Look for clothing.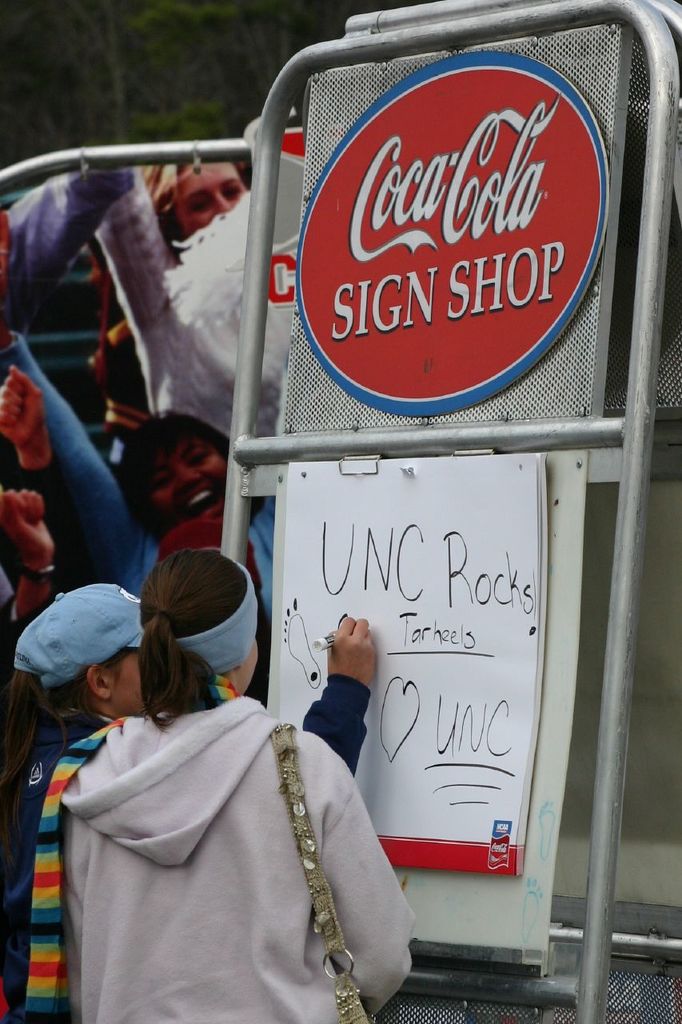
Found: 50:688:426:1023.
